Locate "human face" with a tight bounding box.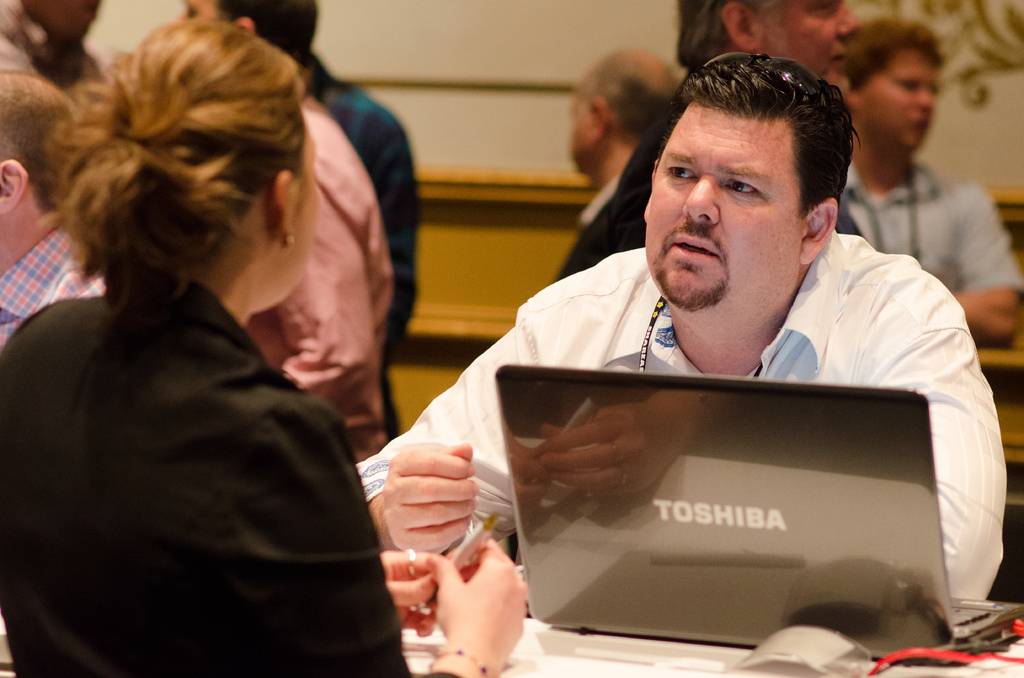
region(863, 62, 940, 146).
